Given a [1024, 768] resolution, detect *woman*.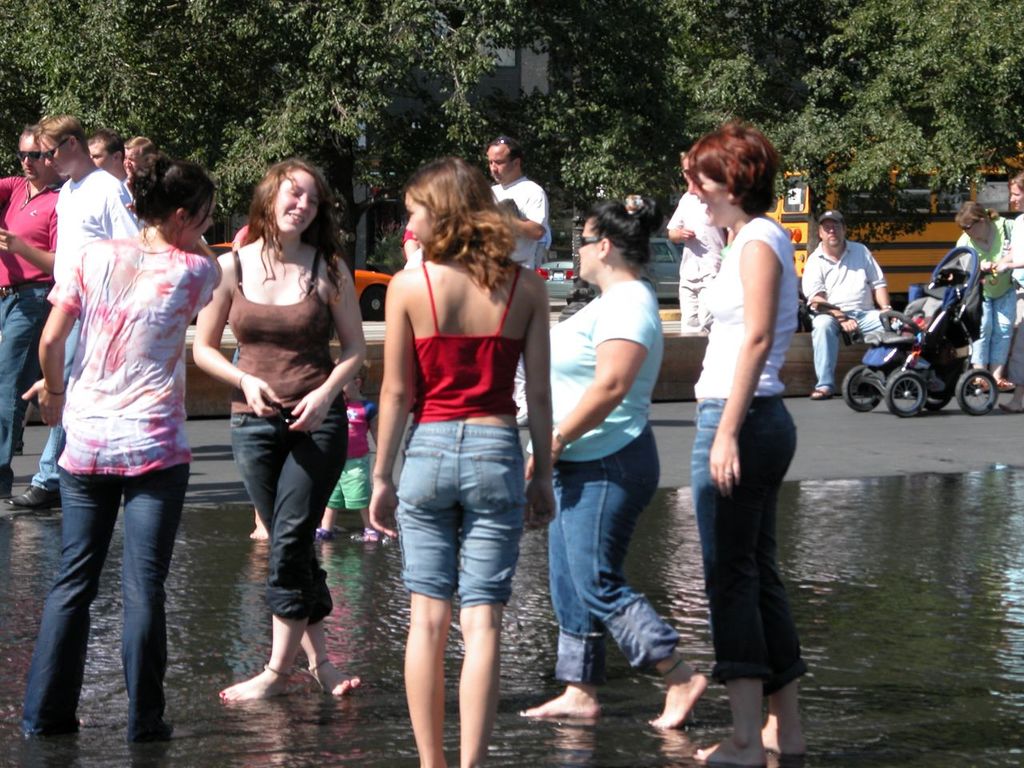
x1=958 y1=202 x2=1014 y2=394.
